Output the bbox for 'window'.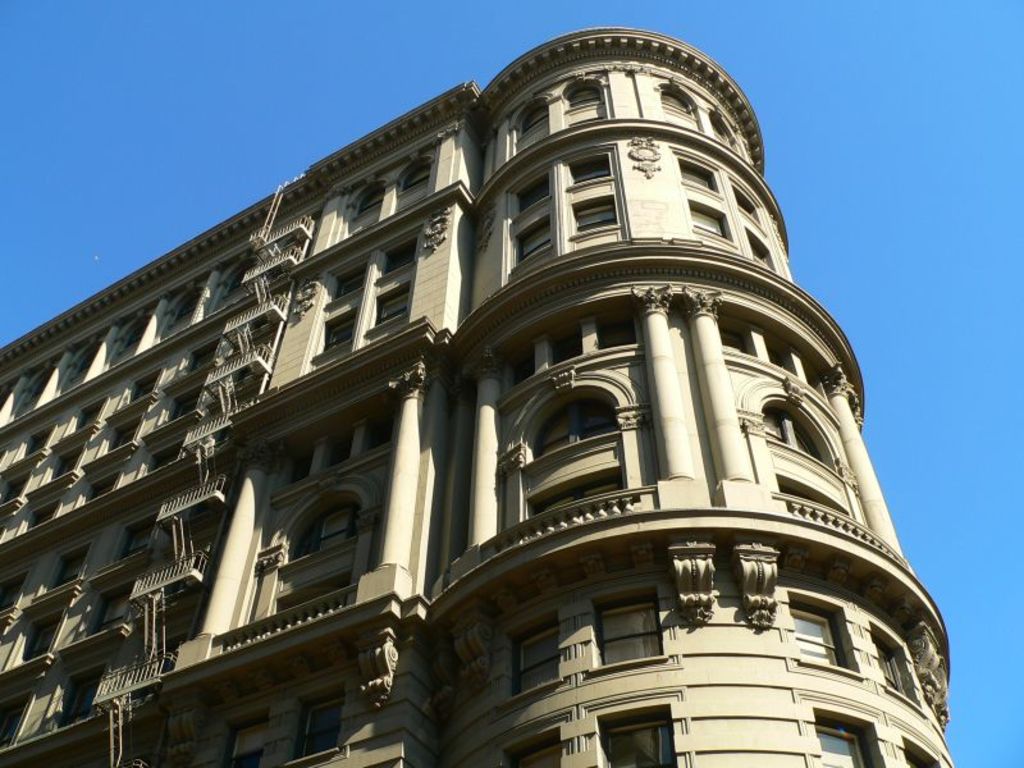
<bbox>90, 576, 133, 635</bbox>.
